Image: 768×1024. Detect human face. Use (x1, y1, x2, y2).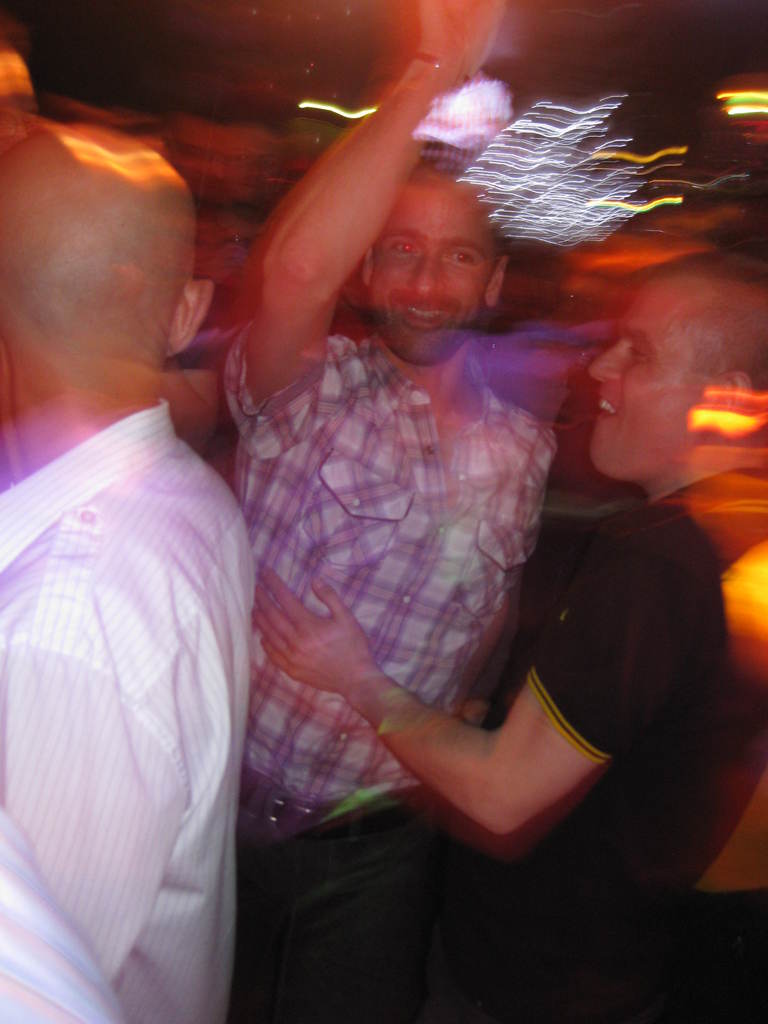
(367, 183, 499, 355).
